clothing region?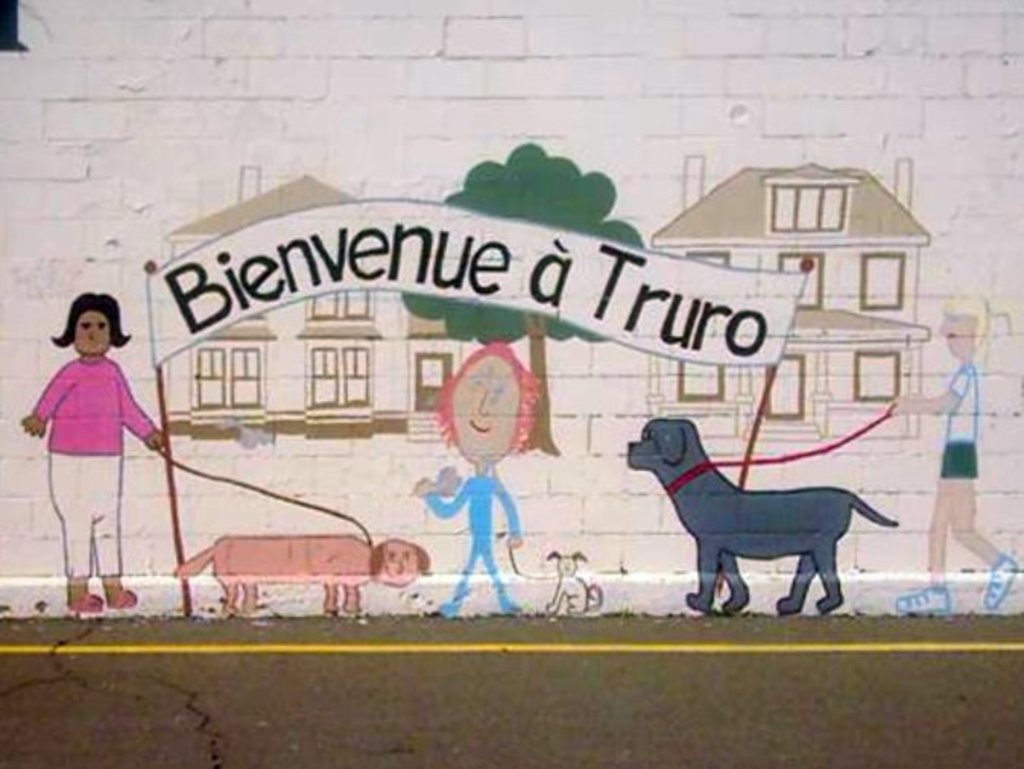
[left=26, top=334, right=152, bottom=587]
